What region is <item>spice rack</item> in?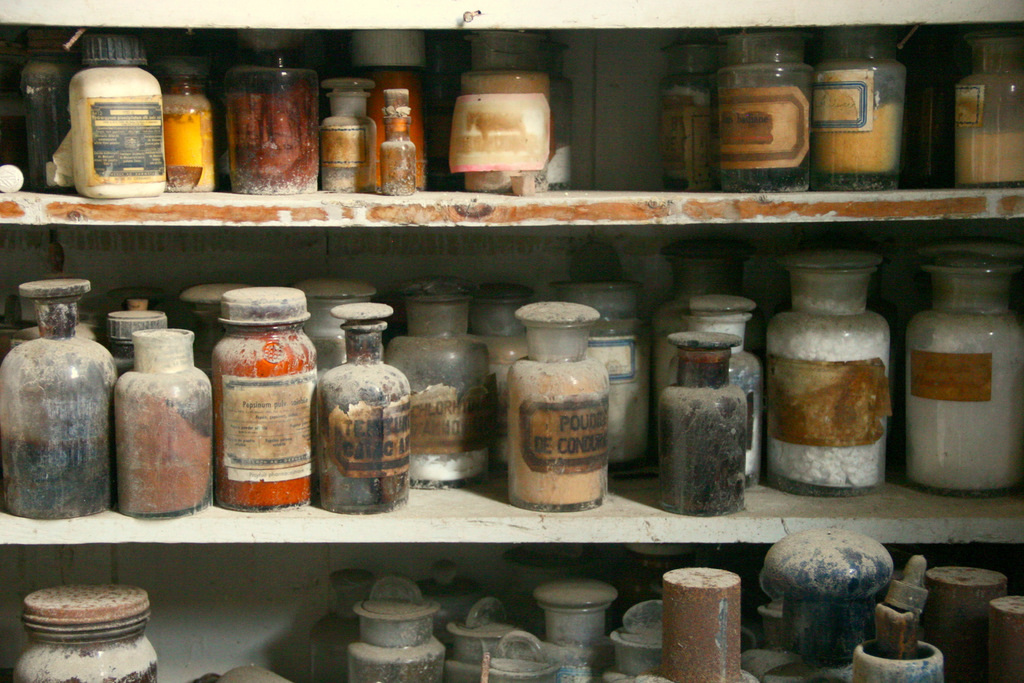
4/242/1023/523.
